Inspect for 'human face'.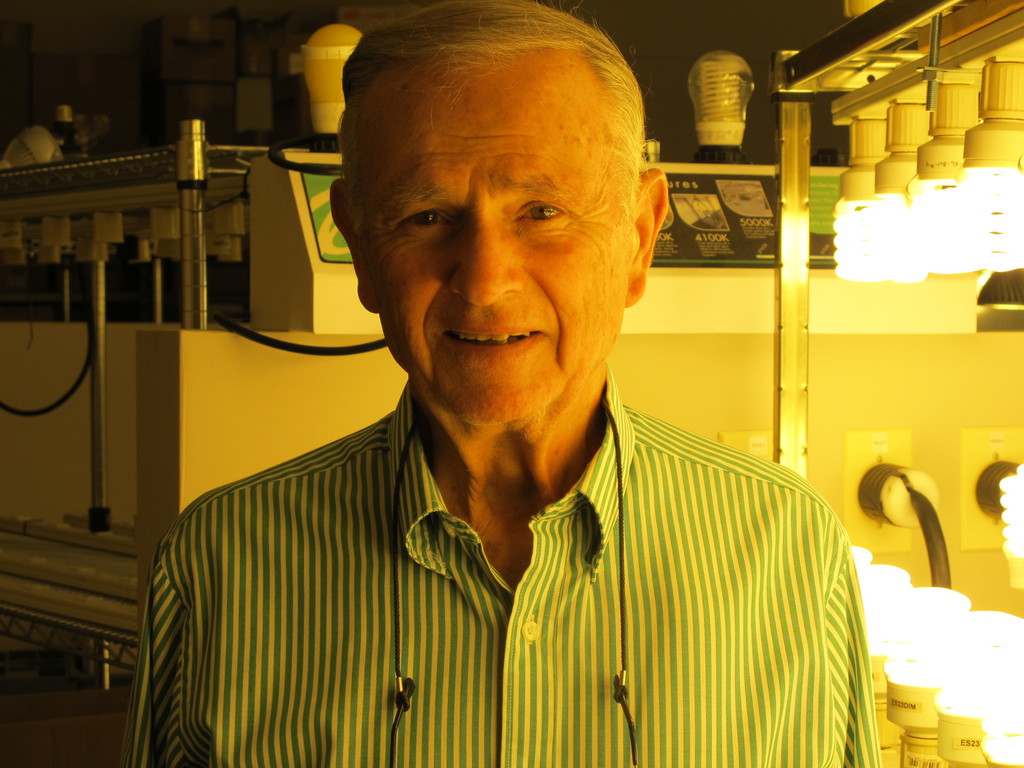
Inspection: {"left": 344, "top": 53, "right": 637, "bottom": 421}.
